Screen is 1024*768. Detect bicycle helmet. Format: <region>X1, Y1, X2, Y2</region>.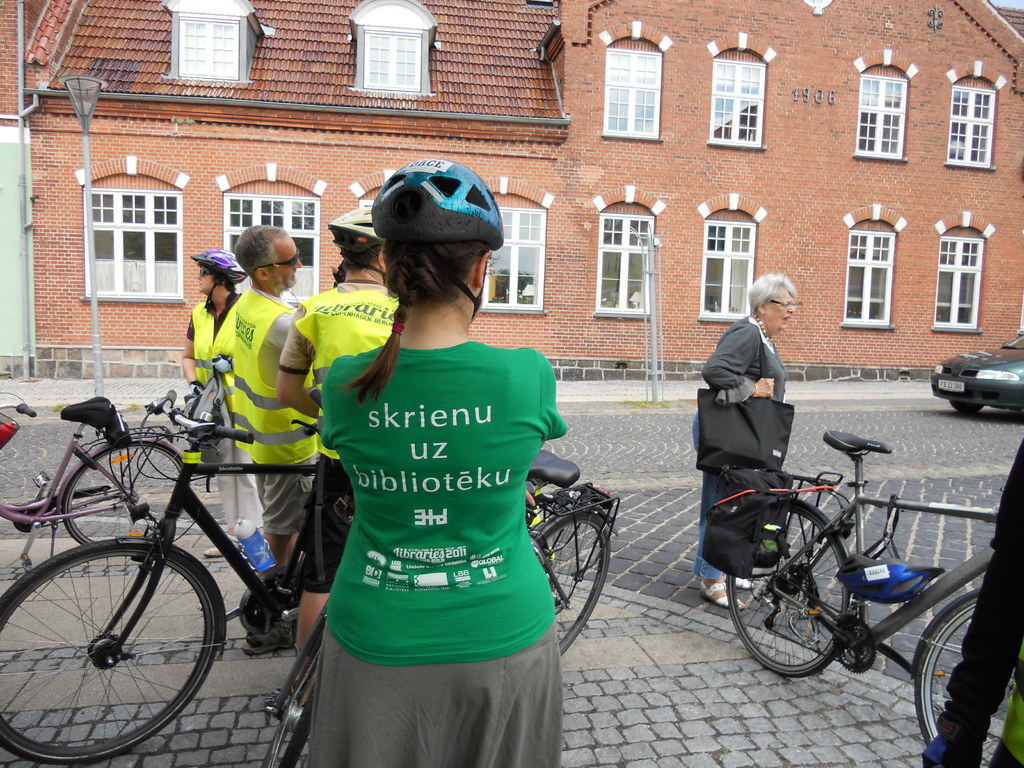
<region>838, 500, 943, 604</region>.
